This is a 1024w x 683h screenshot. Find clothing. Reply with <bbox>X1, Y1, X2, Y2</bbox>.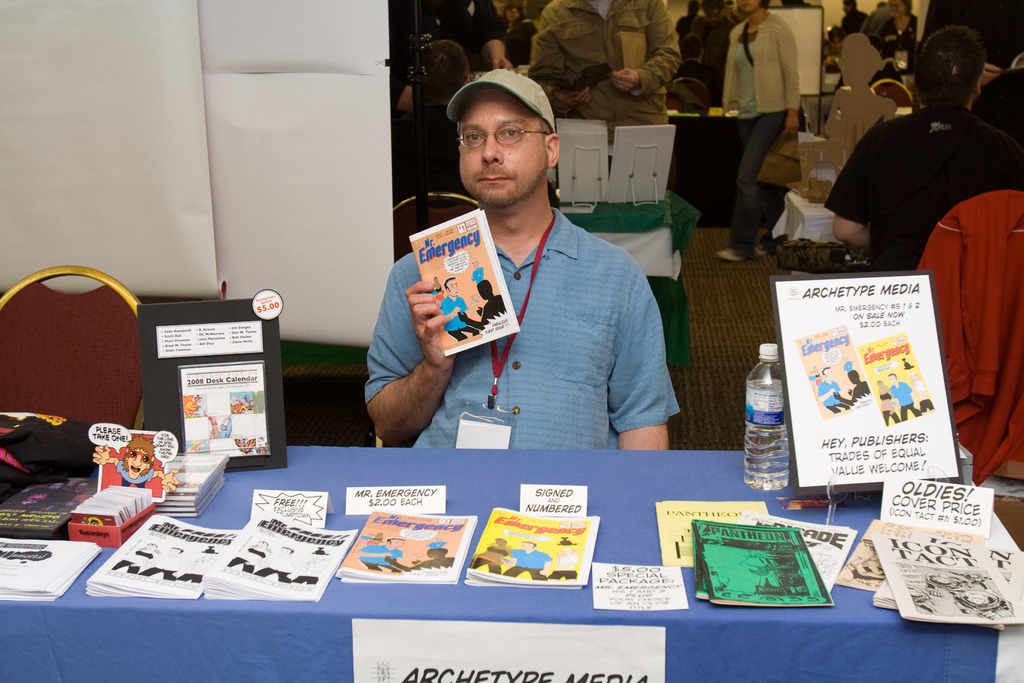
<bbox>390, 2, 500, 62</bbox>.
